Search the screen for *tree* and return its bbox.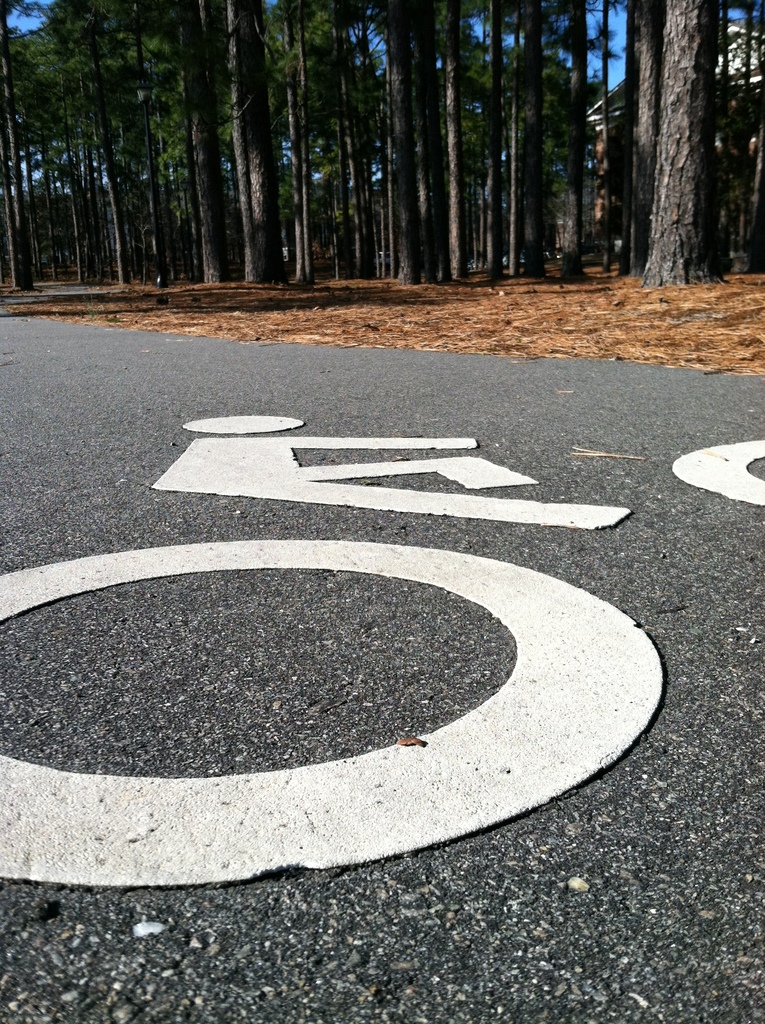
Found: <bbox>647, 0, 730, 282</bbox>.
